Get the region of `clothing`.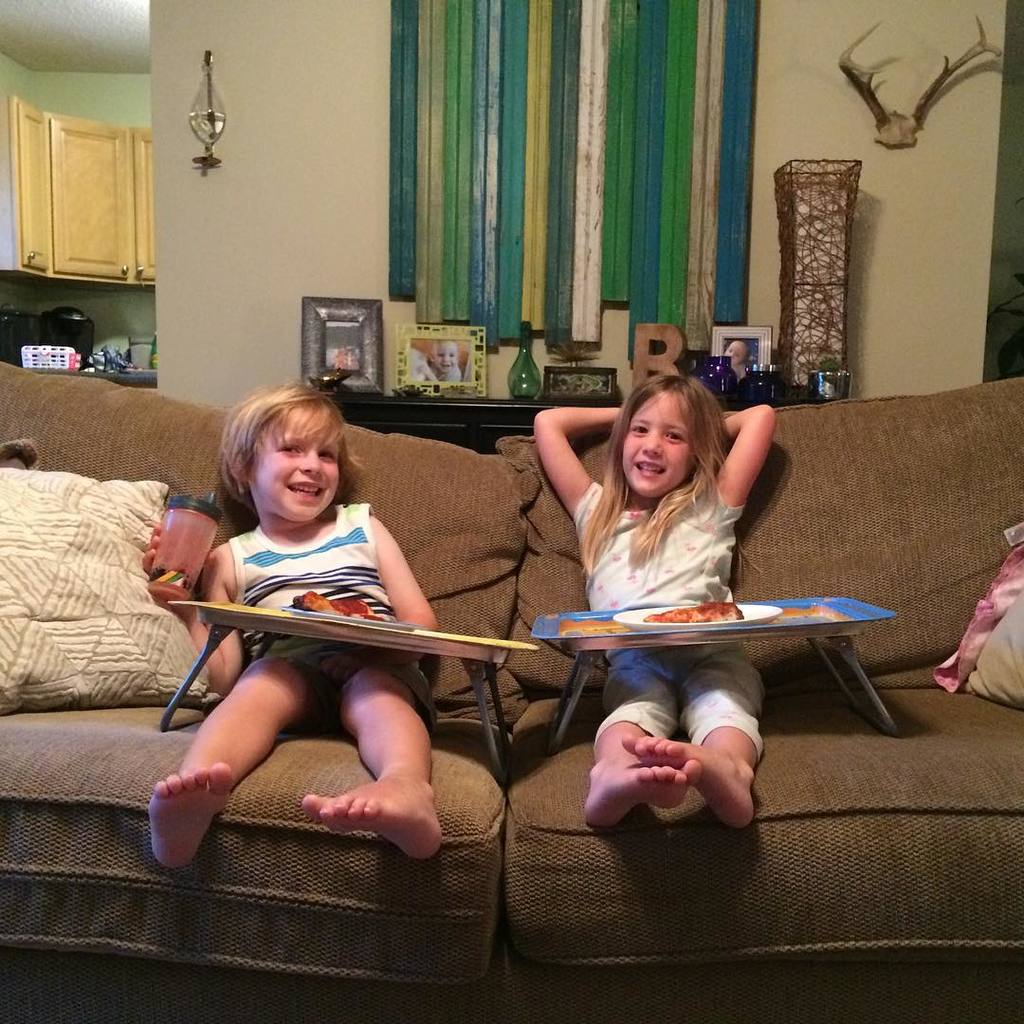
<bbox>556, 473, 781, 746</bbox>.
